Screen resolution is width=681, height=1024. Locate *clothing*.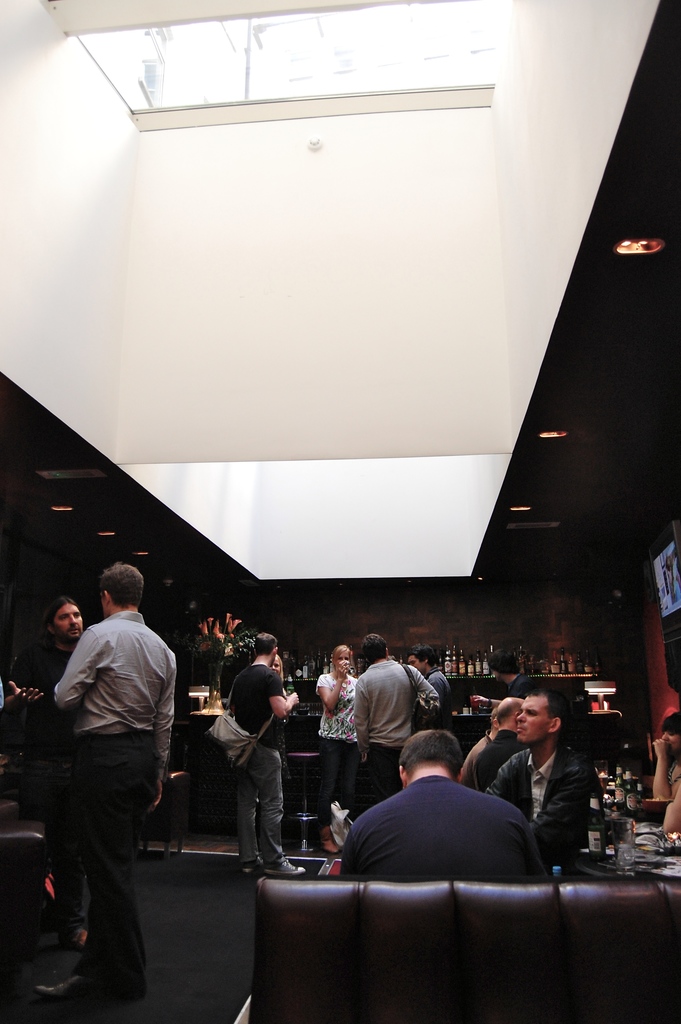
detection(314, 673, 361, 829).
